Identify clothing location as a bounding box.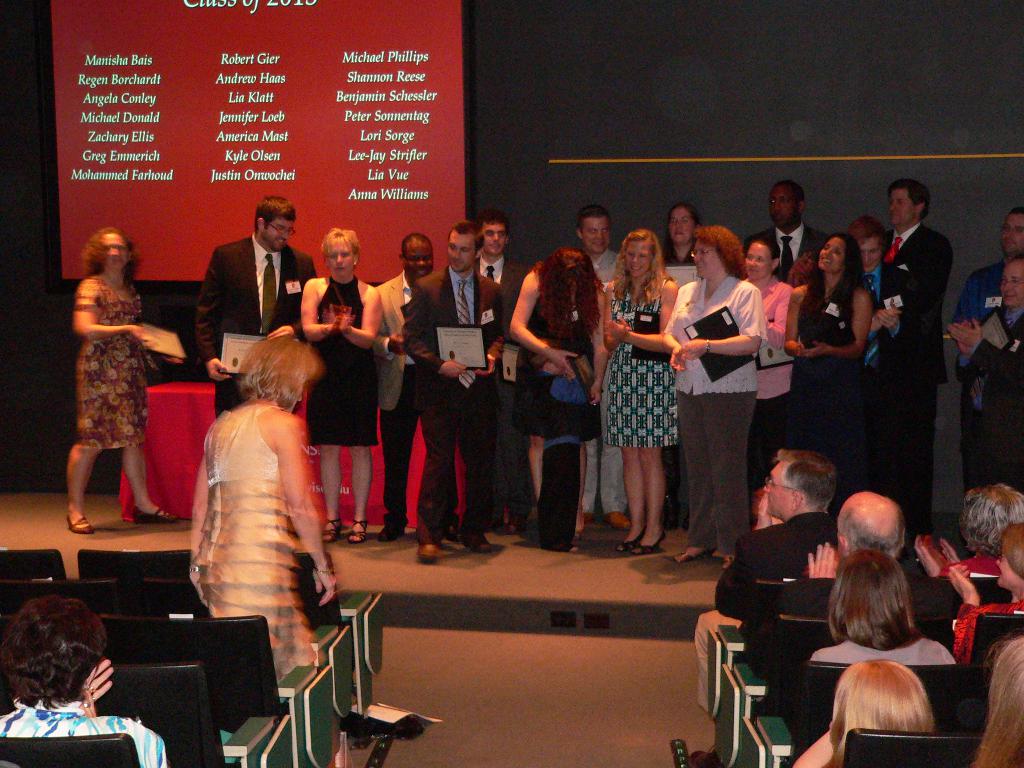
bbox(879, 214, 953, 532).
